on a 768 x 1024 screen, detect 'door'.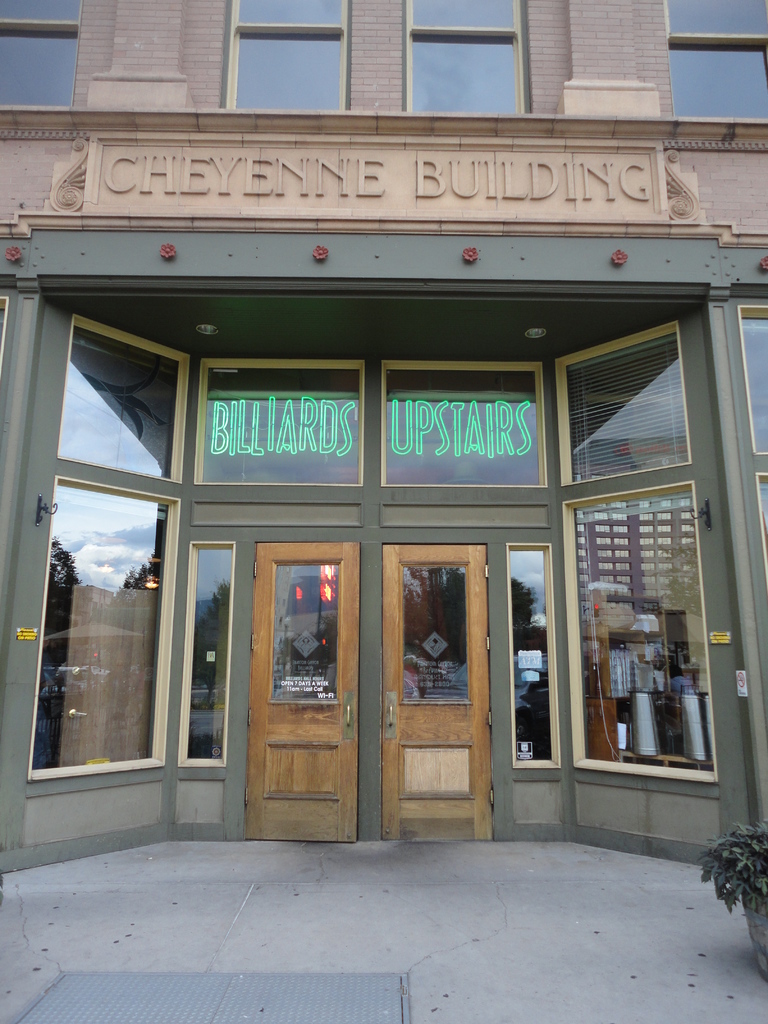
384/540/492/841.
